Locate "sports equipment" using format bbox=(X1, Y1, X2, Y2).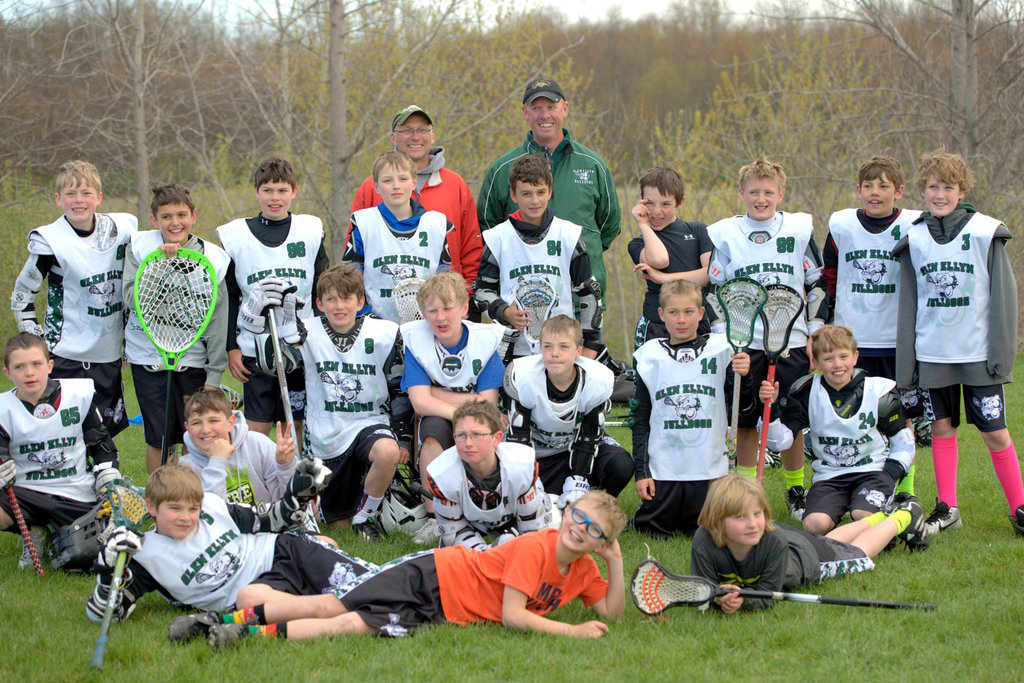
bbox=(535, 495, 563, 529).
